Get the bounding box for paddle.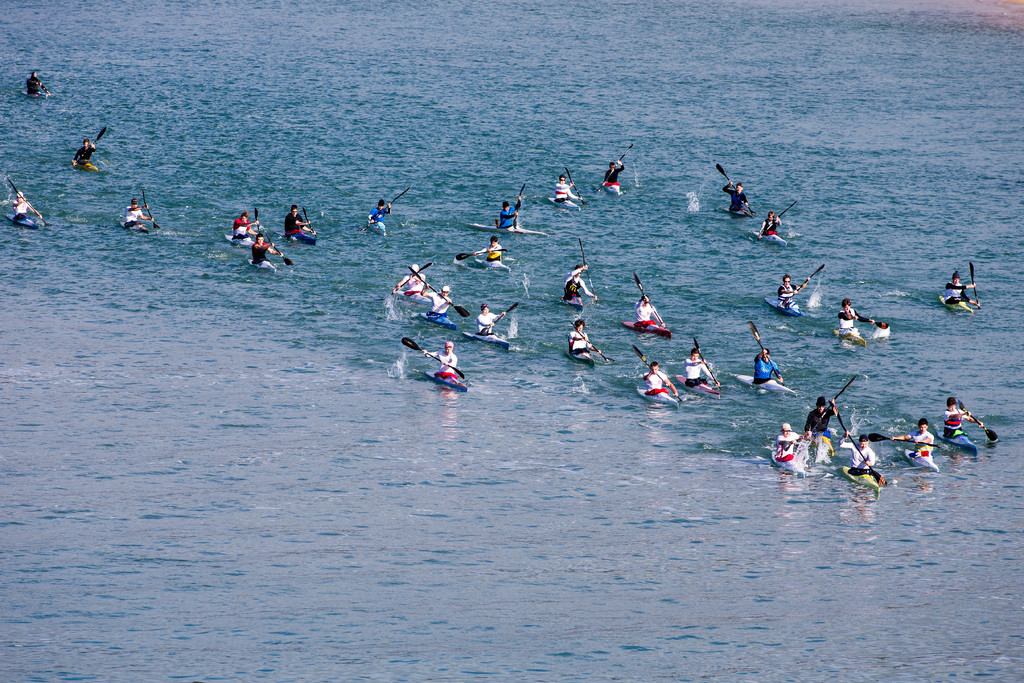
(140,190,161,231).
